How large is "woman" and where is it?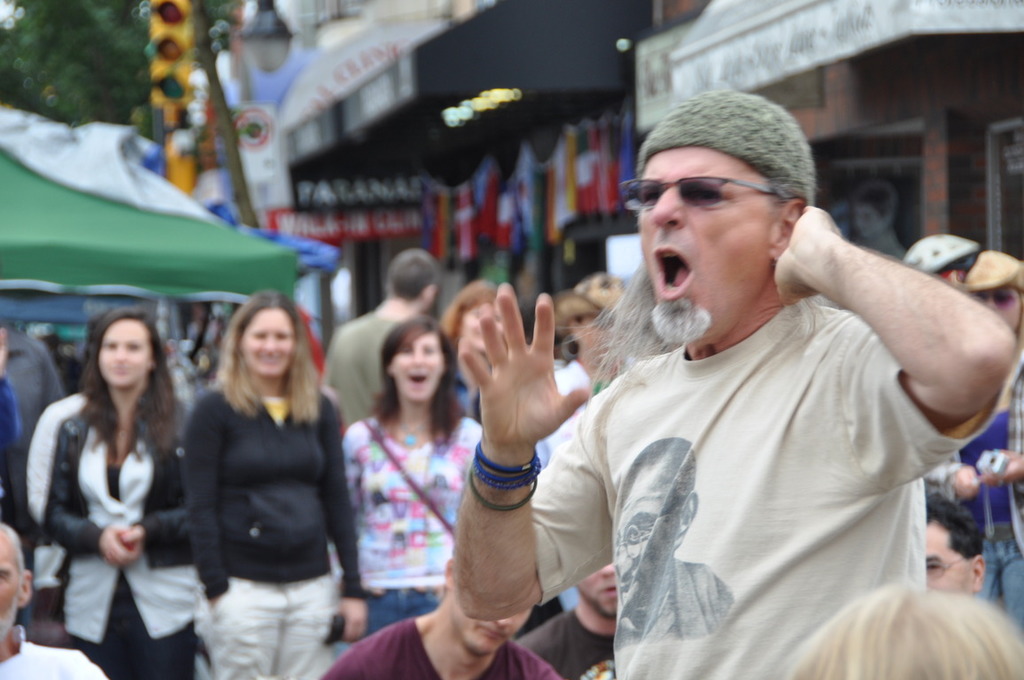
Bounding box: bbox=[334, 313, 495, 645].
